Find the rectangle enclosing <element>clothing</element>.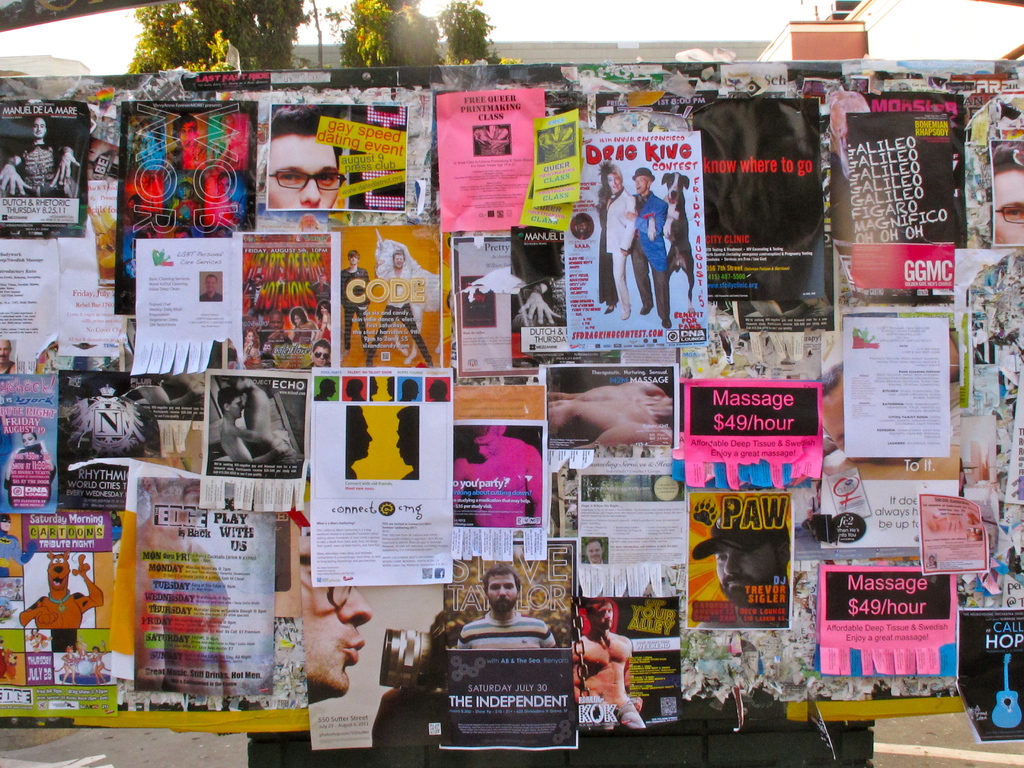
[454,616,552,646].
